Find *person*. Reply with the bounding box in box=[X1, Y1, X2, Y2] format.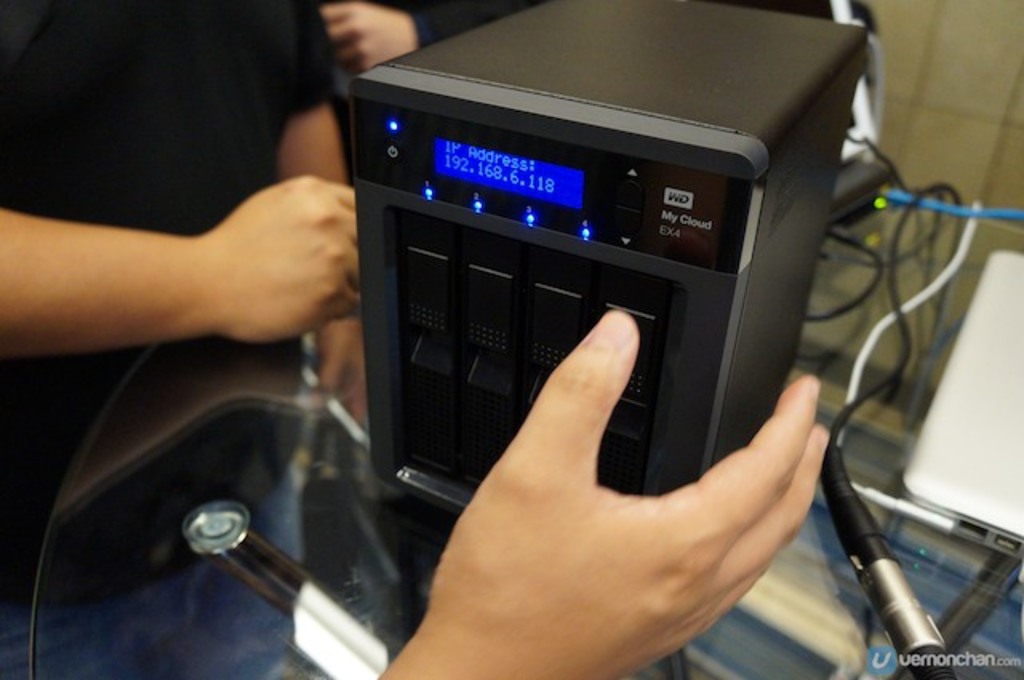
box=[0, 0, 371, 678].
